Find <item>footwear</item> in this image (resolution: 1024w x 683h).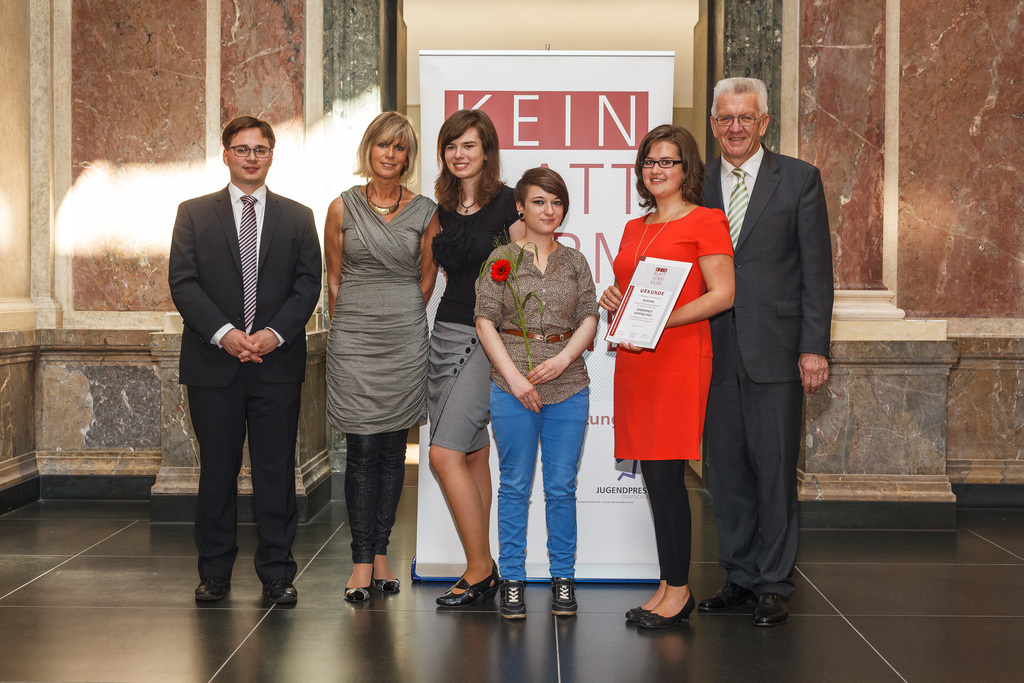
{"x1": 343, "y1": 588, "x2": 372, "y2": 604}.
